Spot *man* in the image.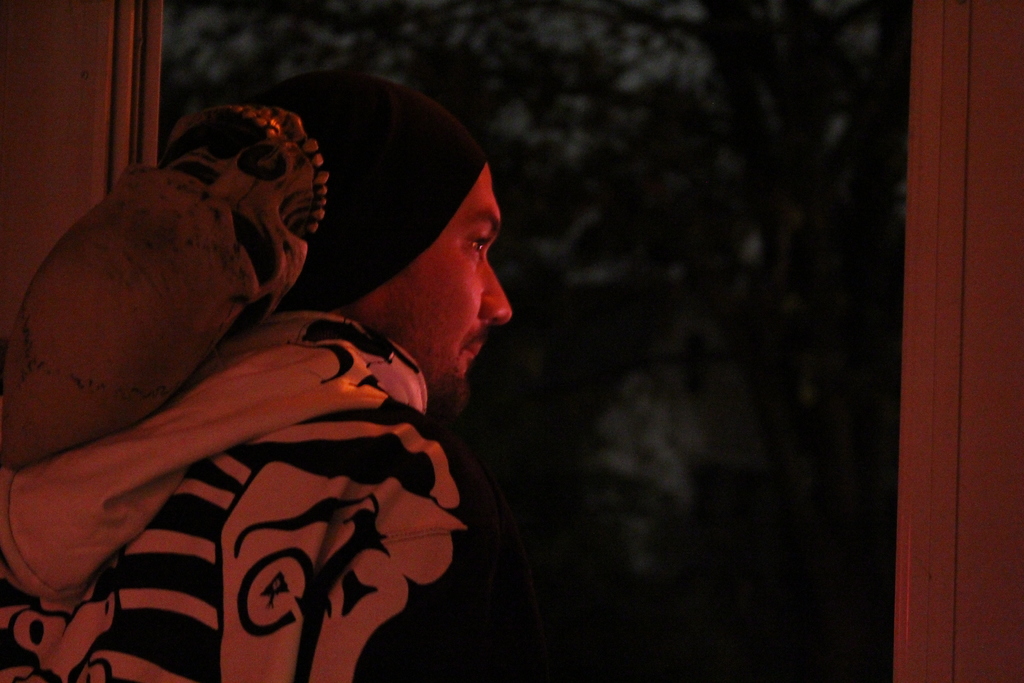
*man* found at [left=0, top=68, right=529, bottom=682].
